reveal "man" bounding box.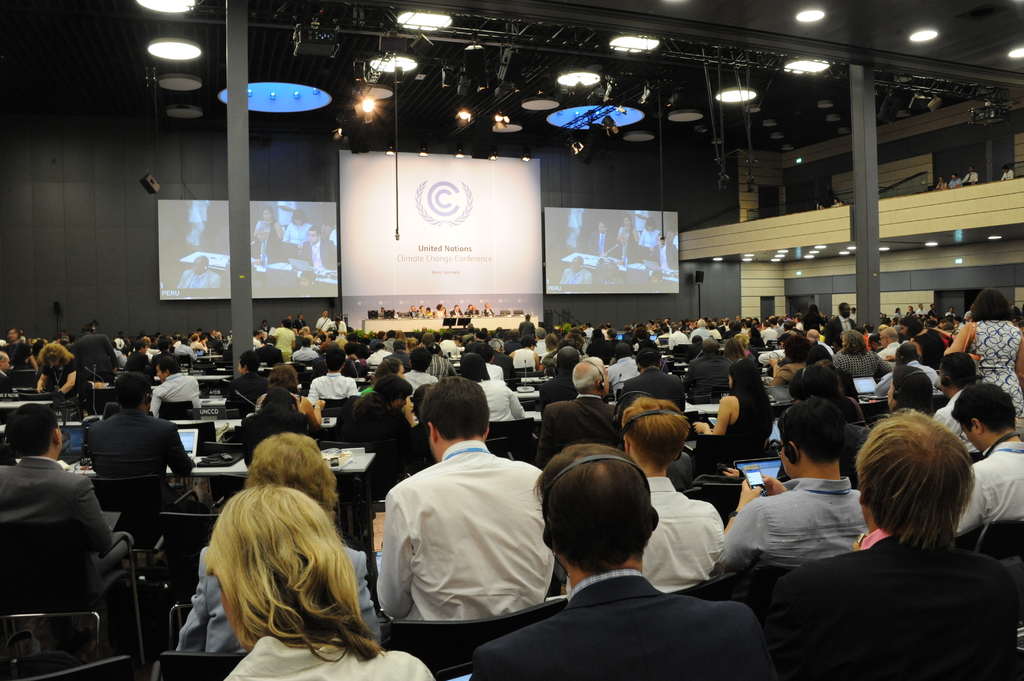
Revealed: 472,440,781,680.
